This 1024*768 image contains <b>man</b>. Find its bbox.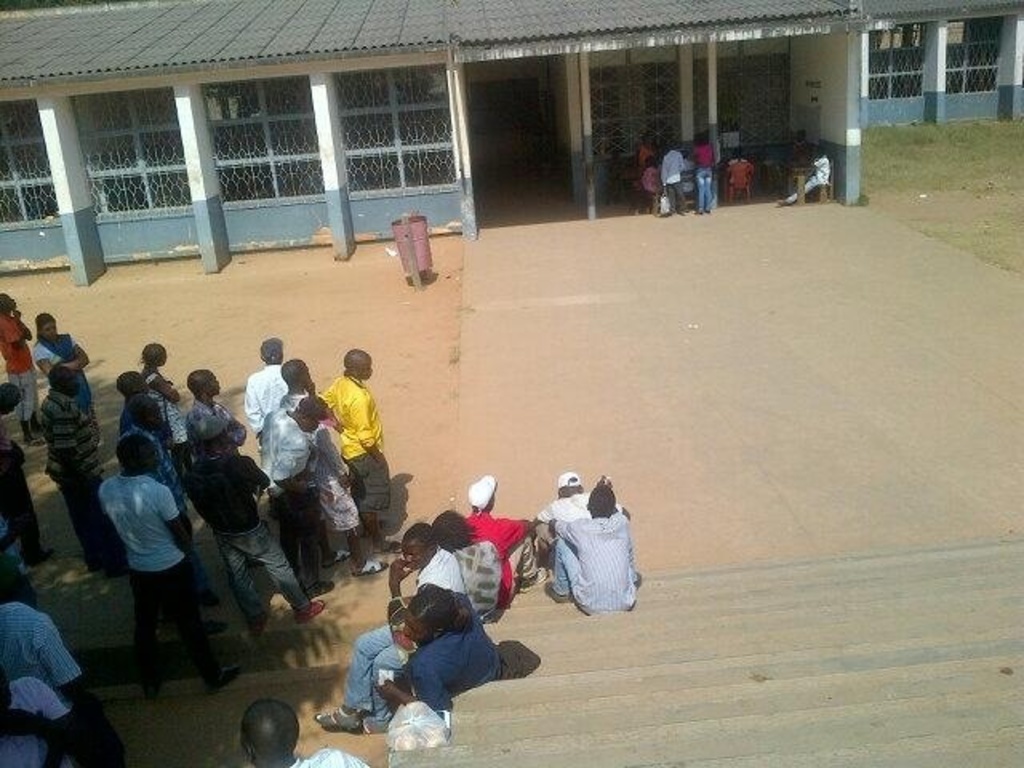
<region>40, 366, 139, 582</region>.
